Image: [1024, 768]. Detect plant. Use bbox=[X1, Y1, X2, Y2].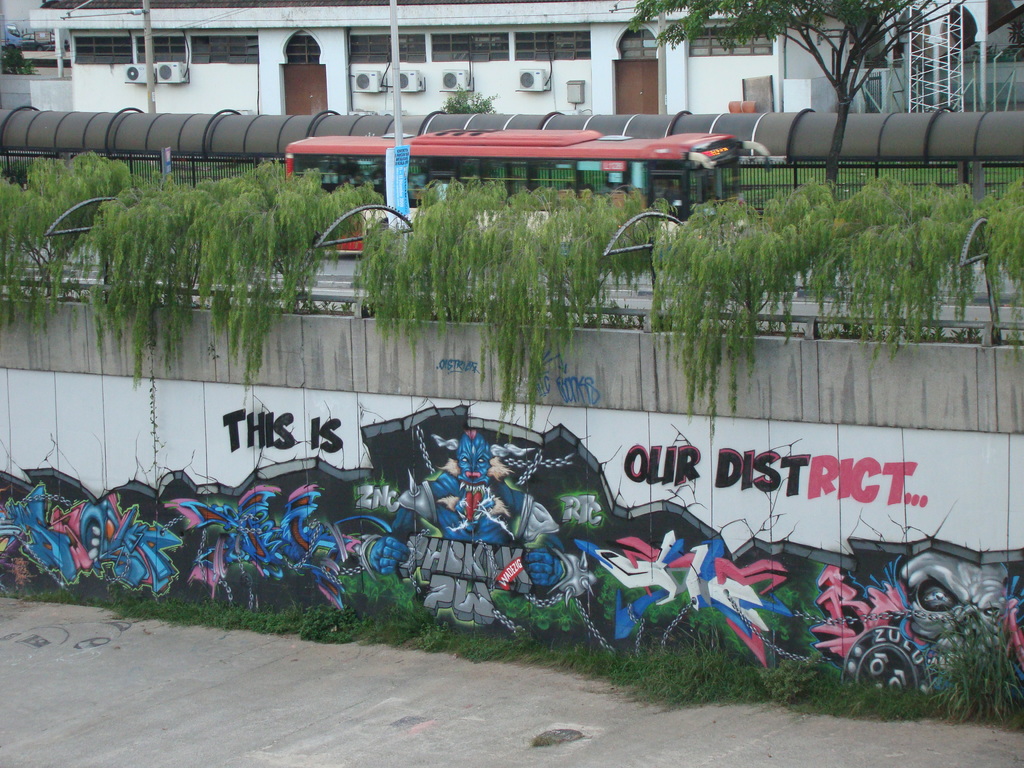
bbox=[595, 635, 653, 691].
